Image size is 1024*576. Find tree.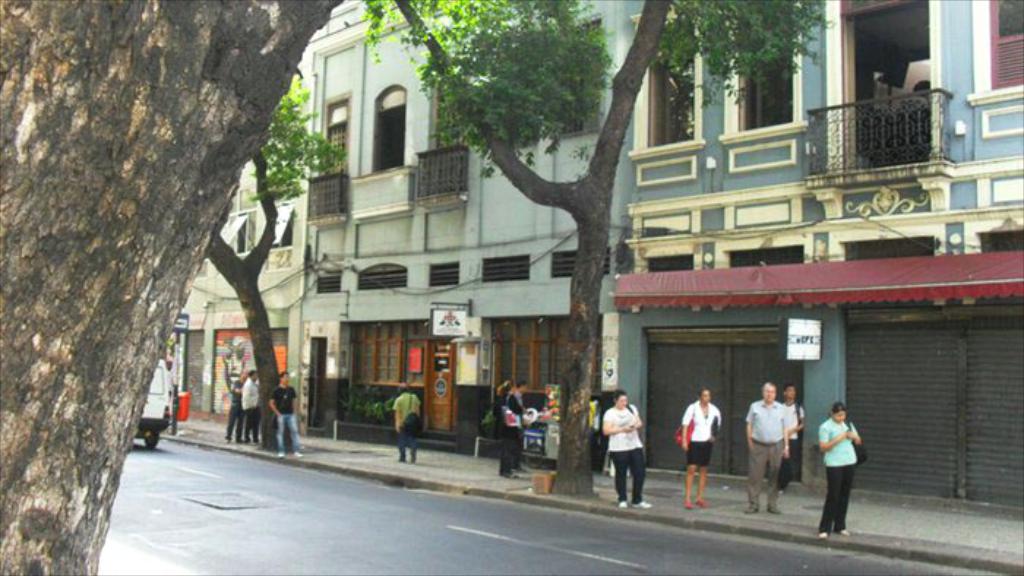
rect(205, 70, 338, 466).
